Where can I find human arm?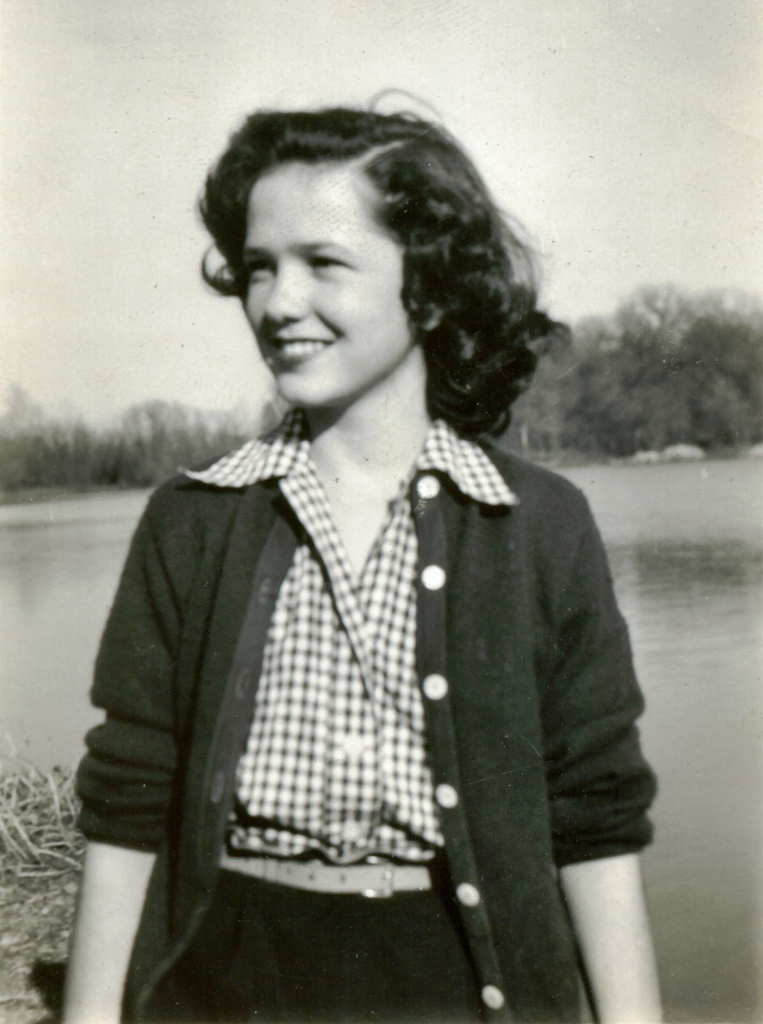
You can find it at pyautogui.locateOnScreen(521, 485, 664, 1023).
